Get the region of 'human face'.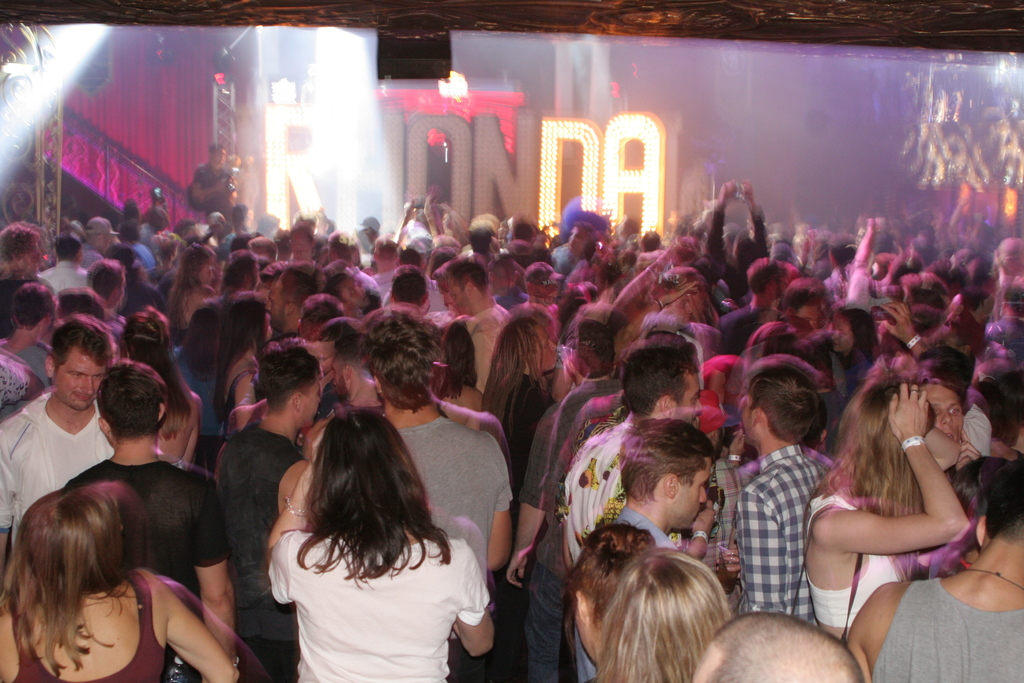
{"left": 803, "top": 299, "right": 824, "bottom": 325}.
